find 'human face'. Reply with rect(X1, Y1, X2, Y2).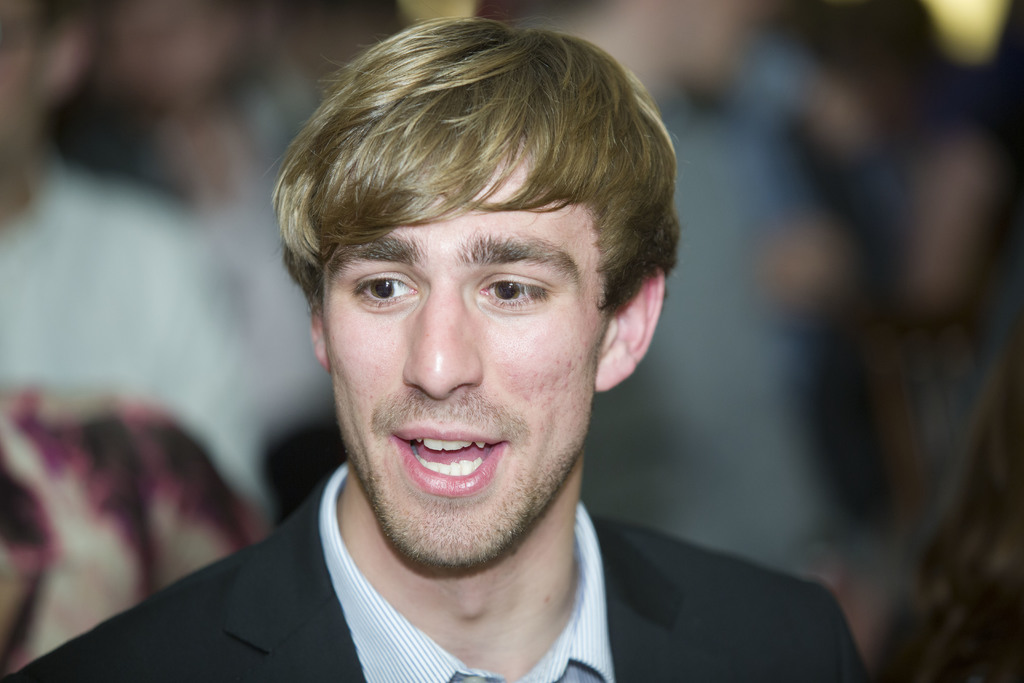
rect(323, 168, 600, 566).
